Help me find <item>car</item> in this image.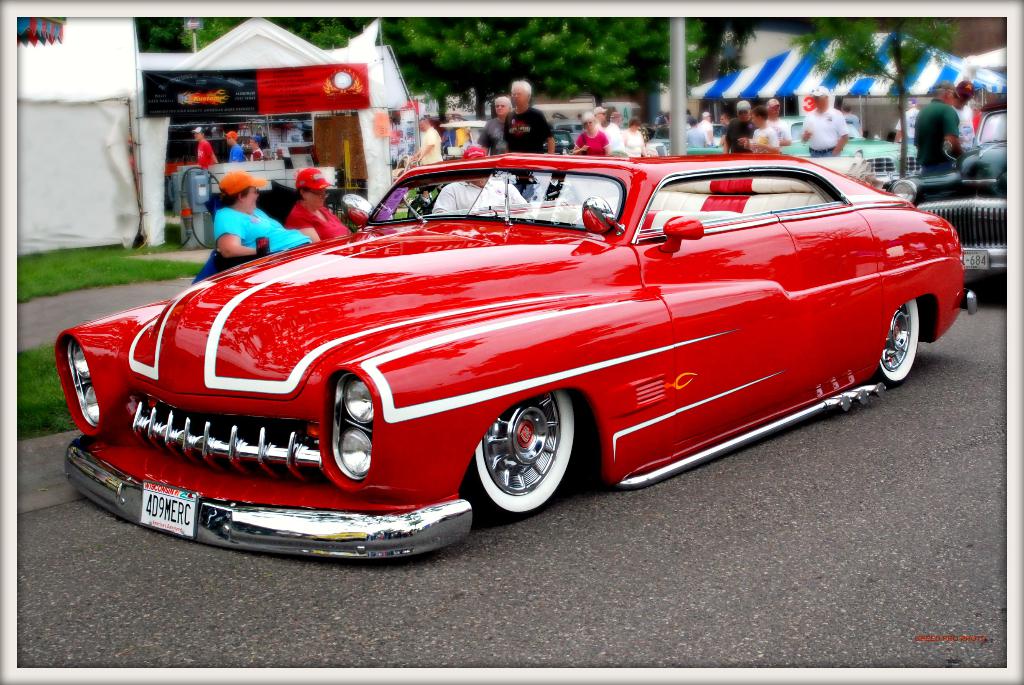
Found it: detection(686, 115, 925, 184).
